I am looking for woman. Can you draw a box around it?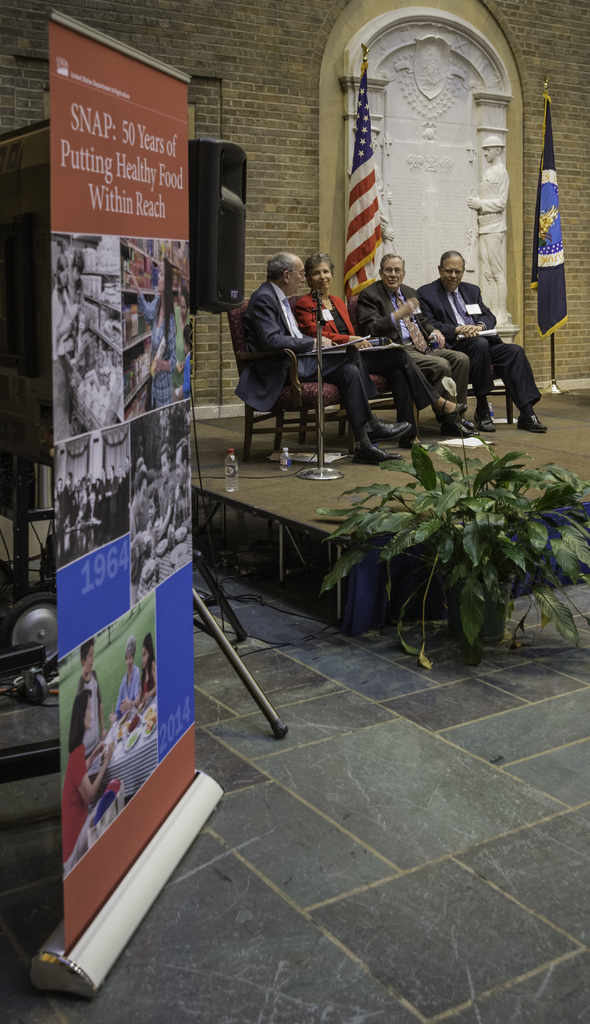
Sure, the bounding box is 116:637:140:712.
